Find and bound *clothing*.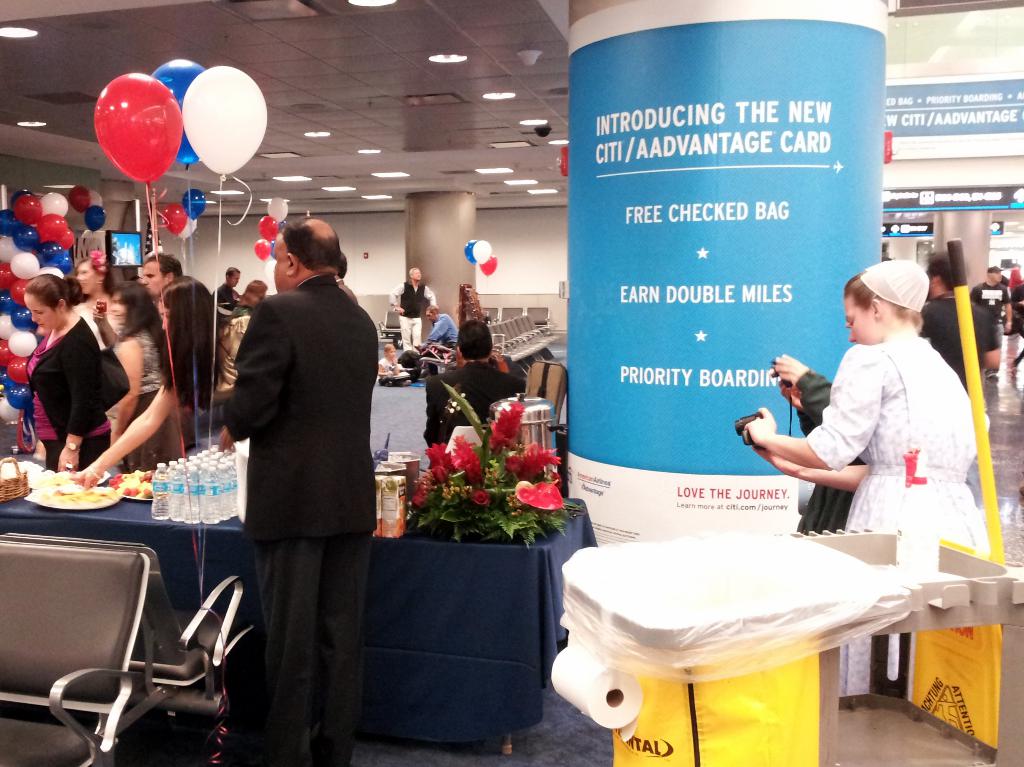
Bound: 386:279:438:353.
